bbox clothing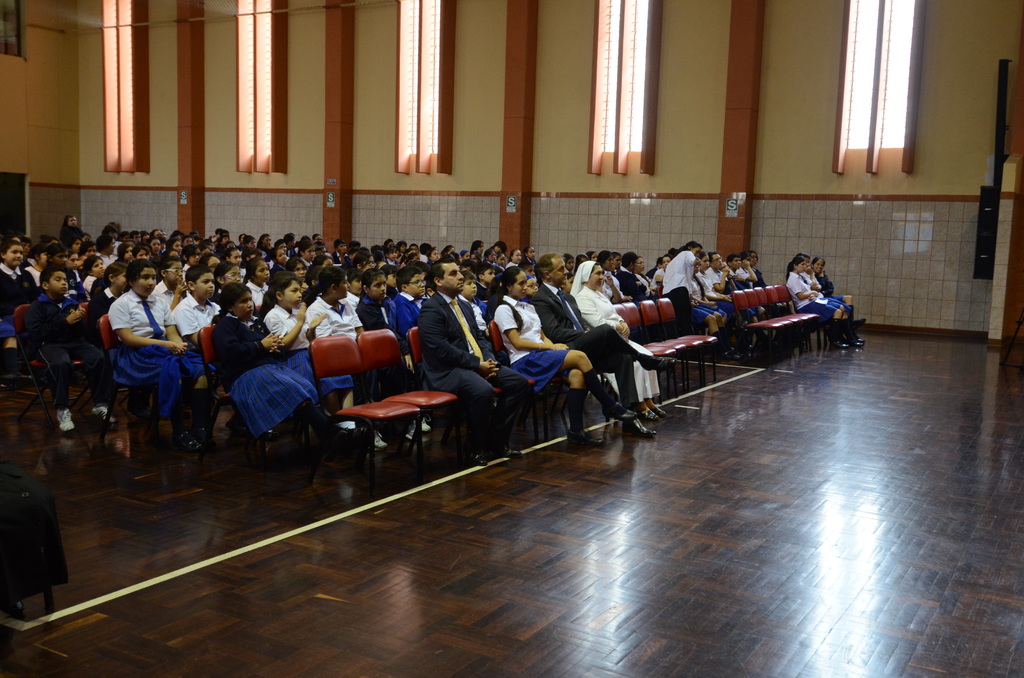
region(690, 271, 728, 320)
